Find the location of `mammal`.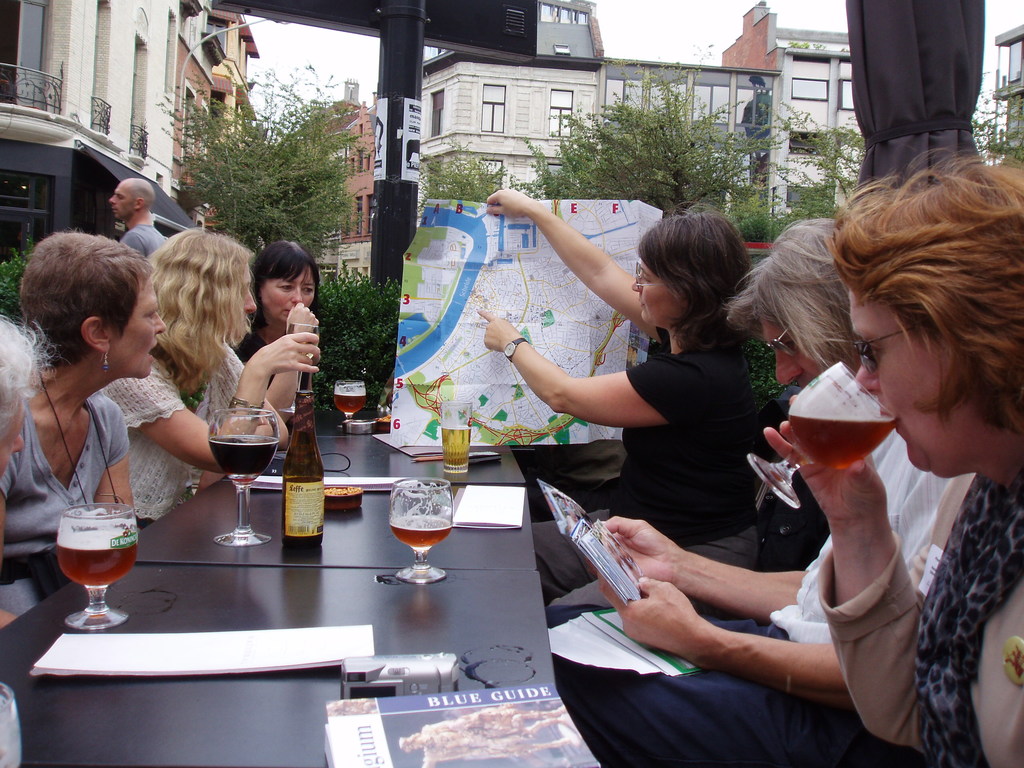
Location: [401, 704, 568, 767].
